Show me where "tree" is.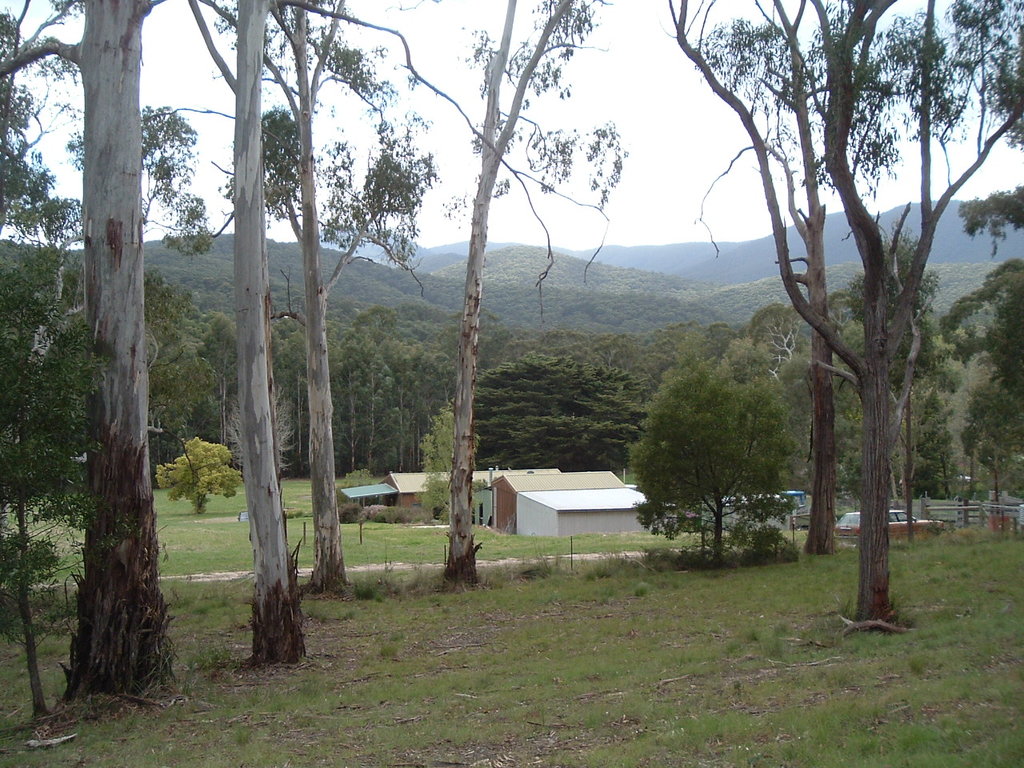
"tree" is at <region>623, 358, 799, 566</region>.
